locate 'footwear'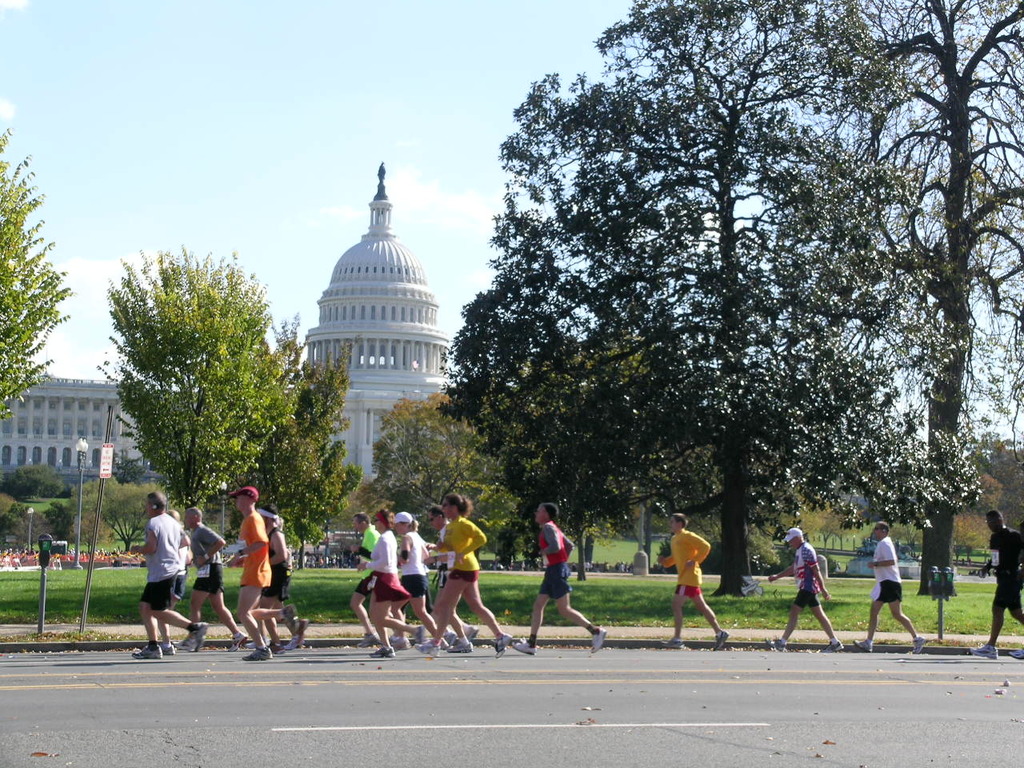
bbox(417, 640, 439, 656)
